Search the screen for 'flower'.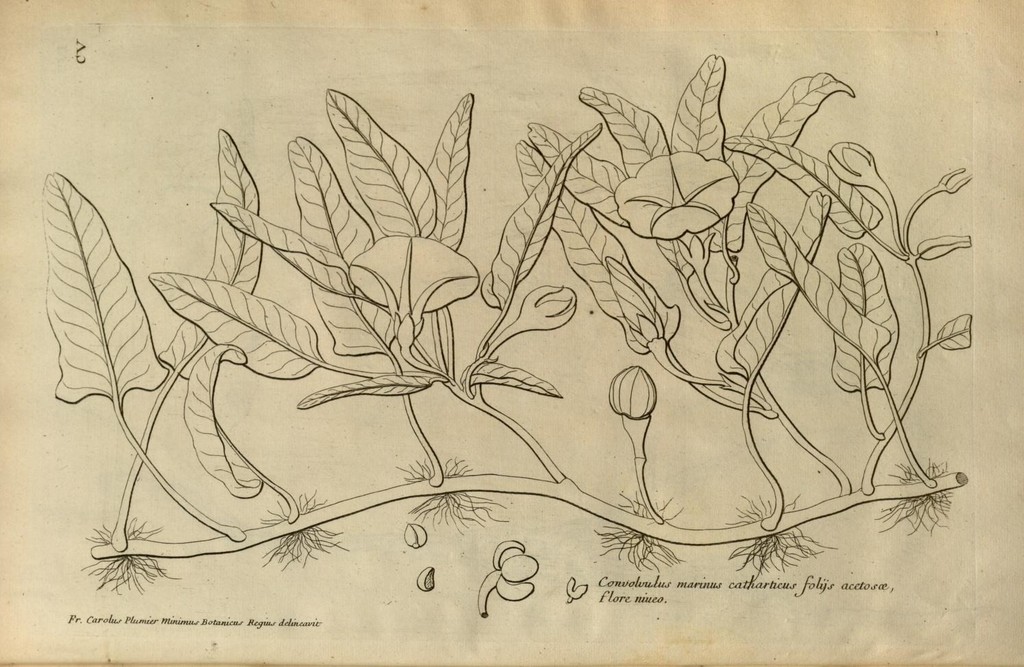
Found at {"x1": 346, "y1": 241, "x2": 480, "y2": 330}.
